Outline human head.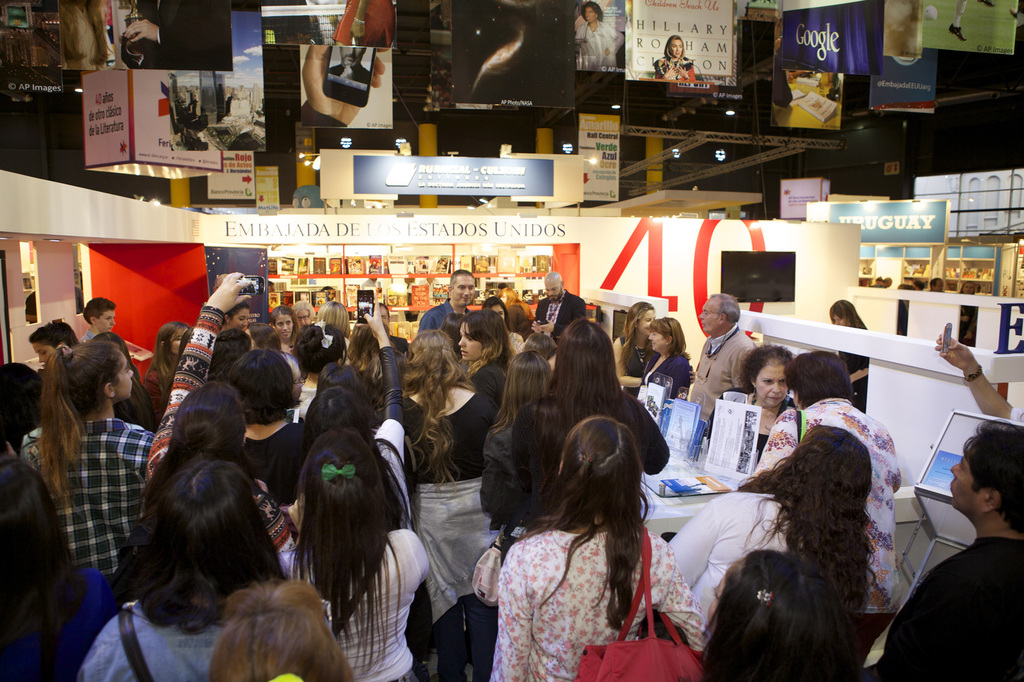
Outline: {"x1": 408, "y1": 329, "x2": 456, "y2": 384}.
